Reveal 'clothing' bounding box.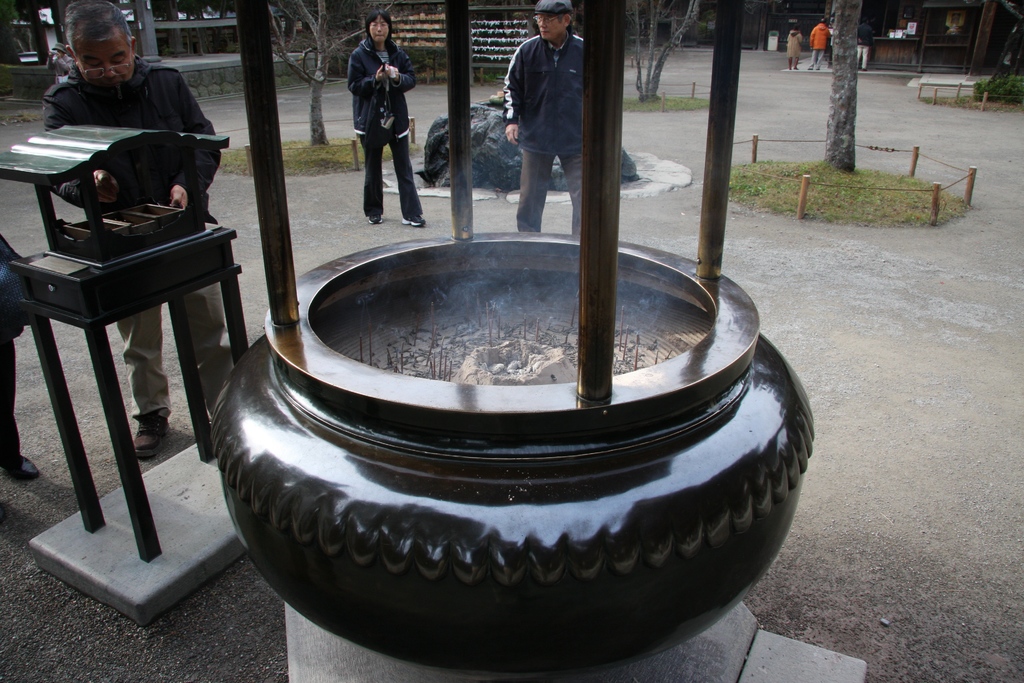
Revealed: bbox(45, 53, 235, 424).
